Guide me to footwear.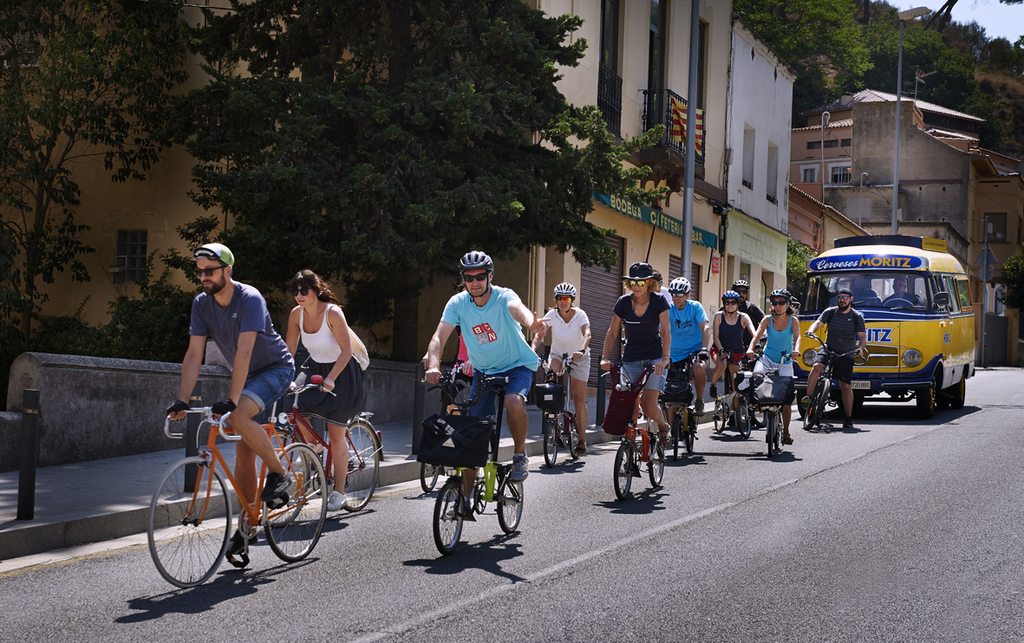
Guidance: (800, 394, 812, 410).
